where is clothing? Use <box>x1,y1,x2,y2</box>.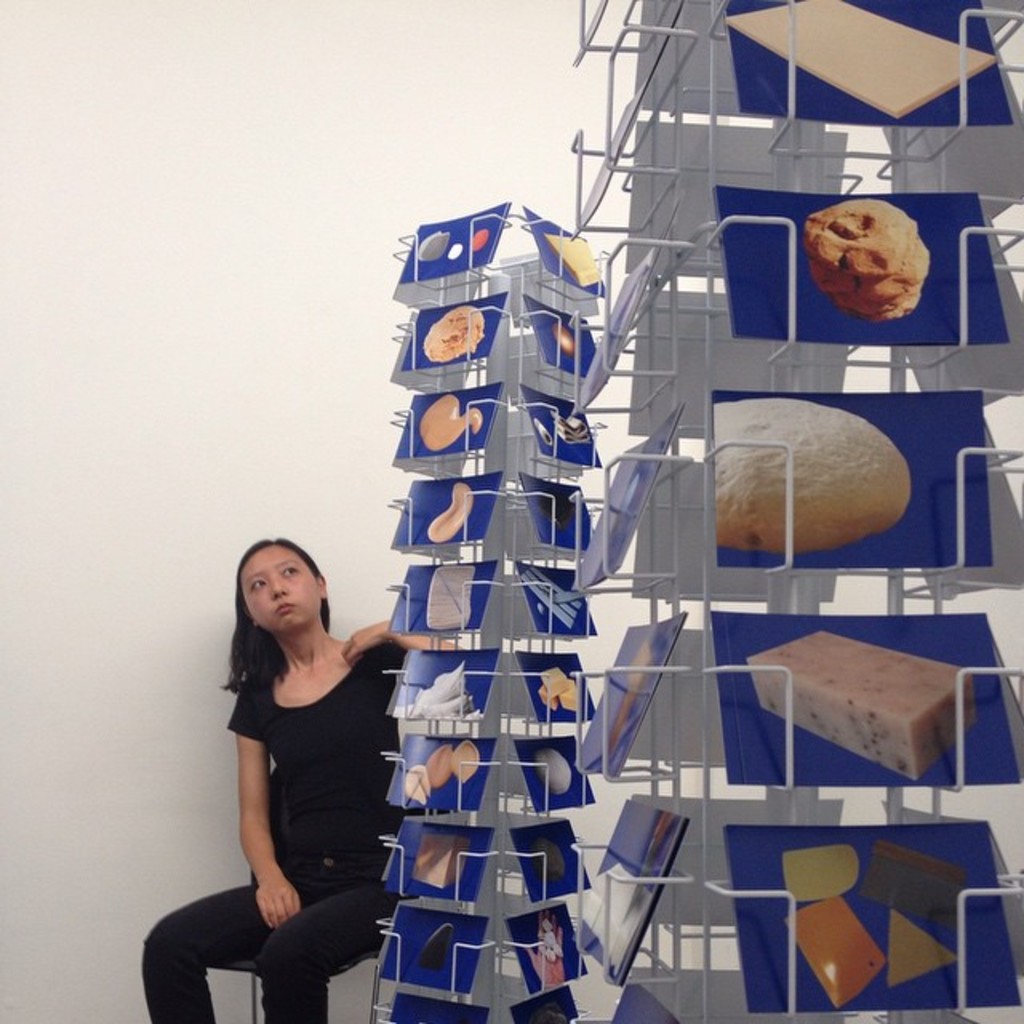
<box>138,622,394,1022</box>.
